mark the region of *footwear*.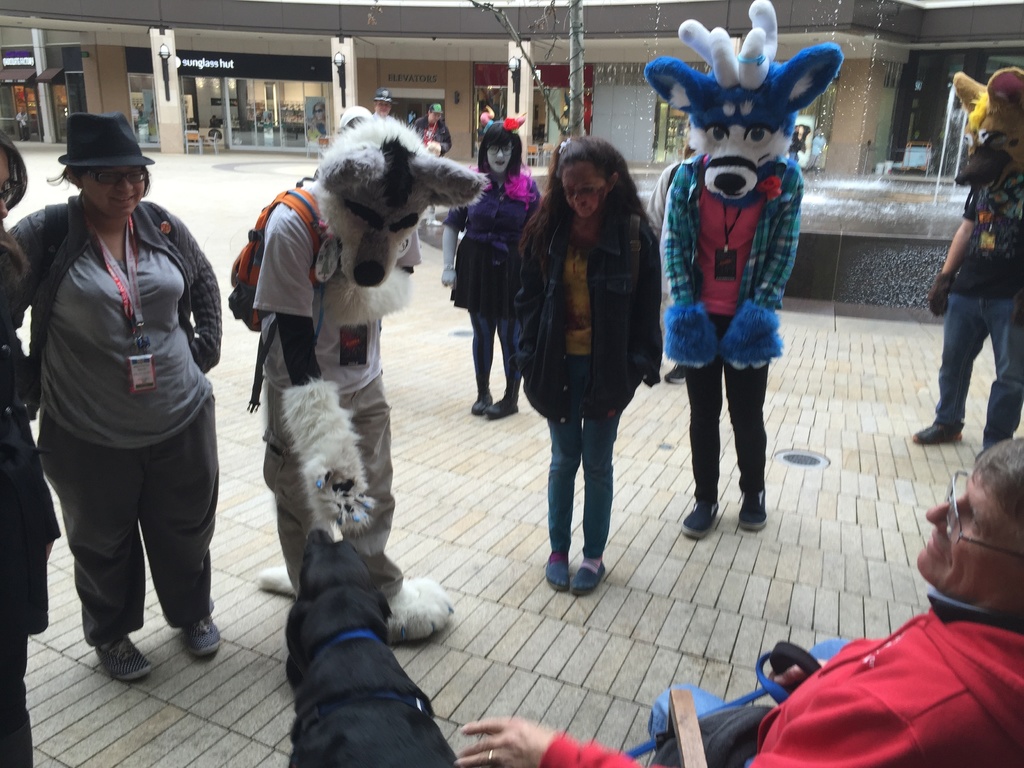
Region: region(97, 637, 152, 677).
